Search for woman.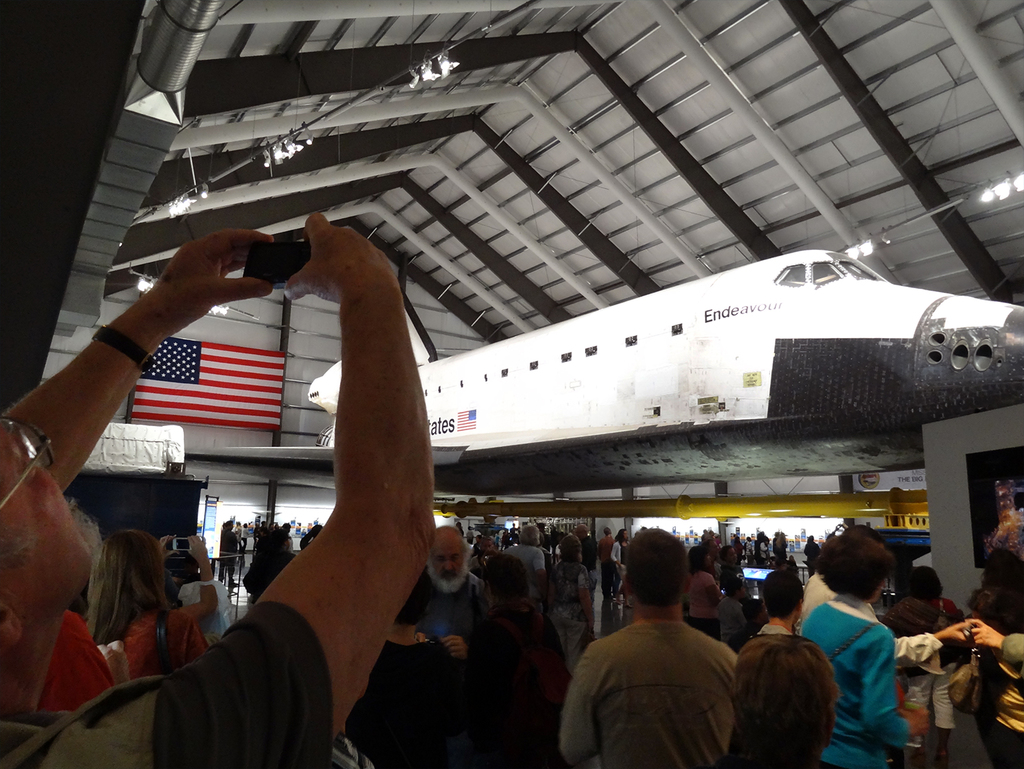
Found at bbox(546, 533, 595, 681).
